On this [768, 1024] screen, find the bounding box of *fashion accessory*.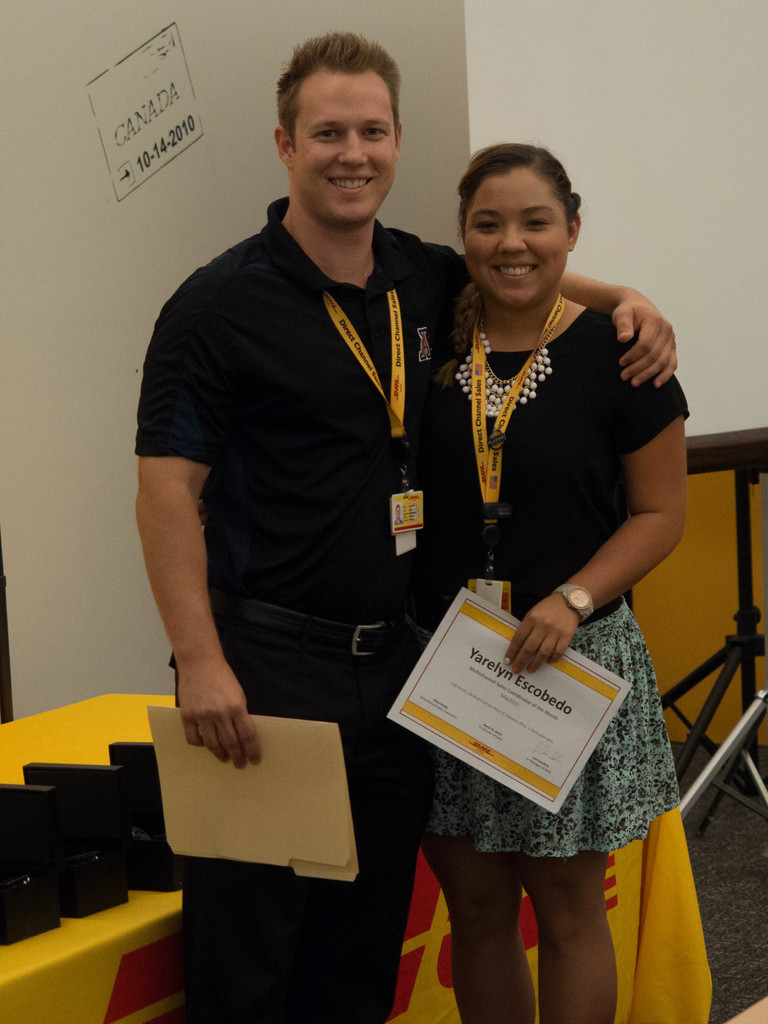
Bounding box: {"left": 450, "top": 312, "right": 562, "bottom": 422}.
